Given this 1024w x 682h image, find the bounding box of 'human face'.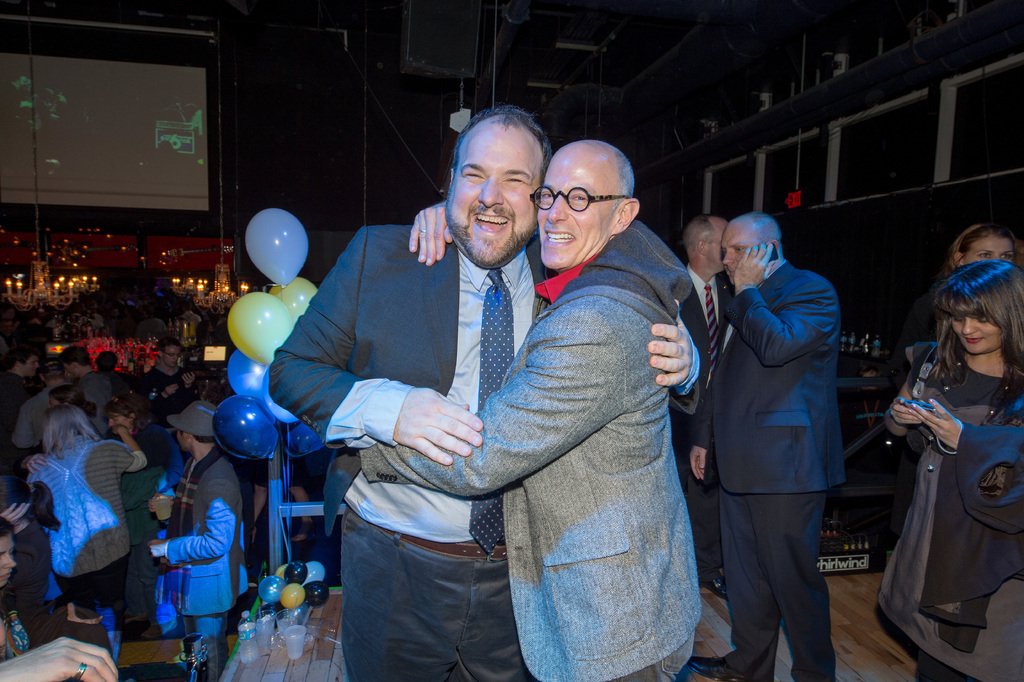
{"x1": 964, "y1": 236, "x2": 1014, "y2": 262}.
